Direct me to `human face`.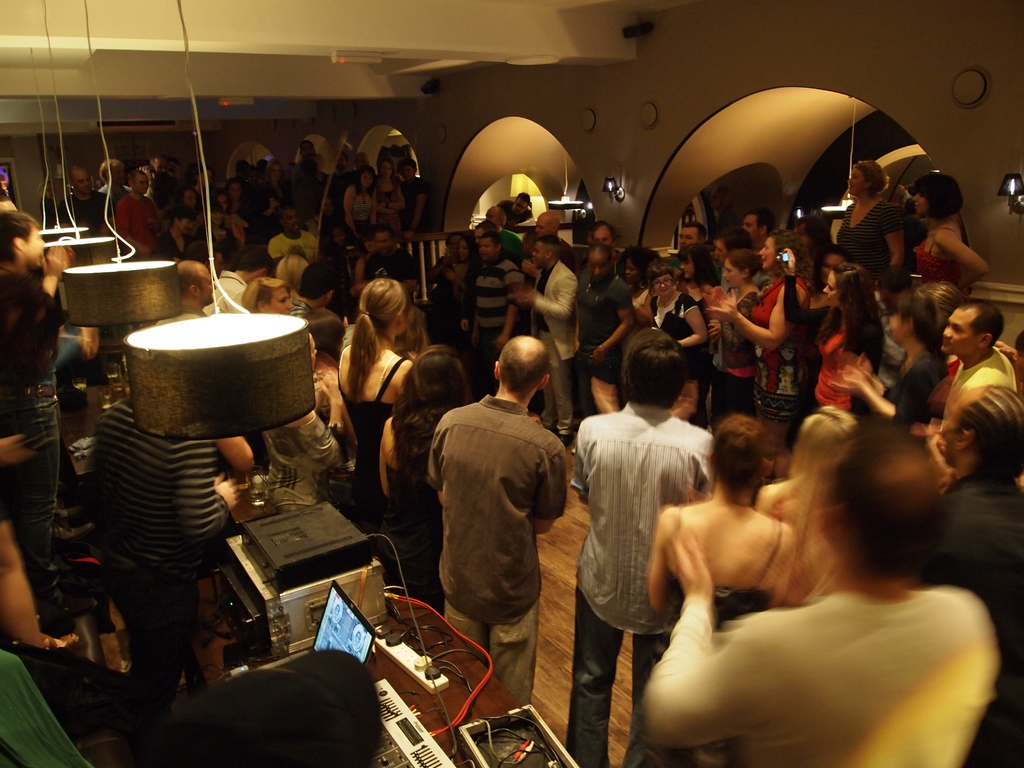
Direction: l=185, t=186, r=196, b=207.
